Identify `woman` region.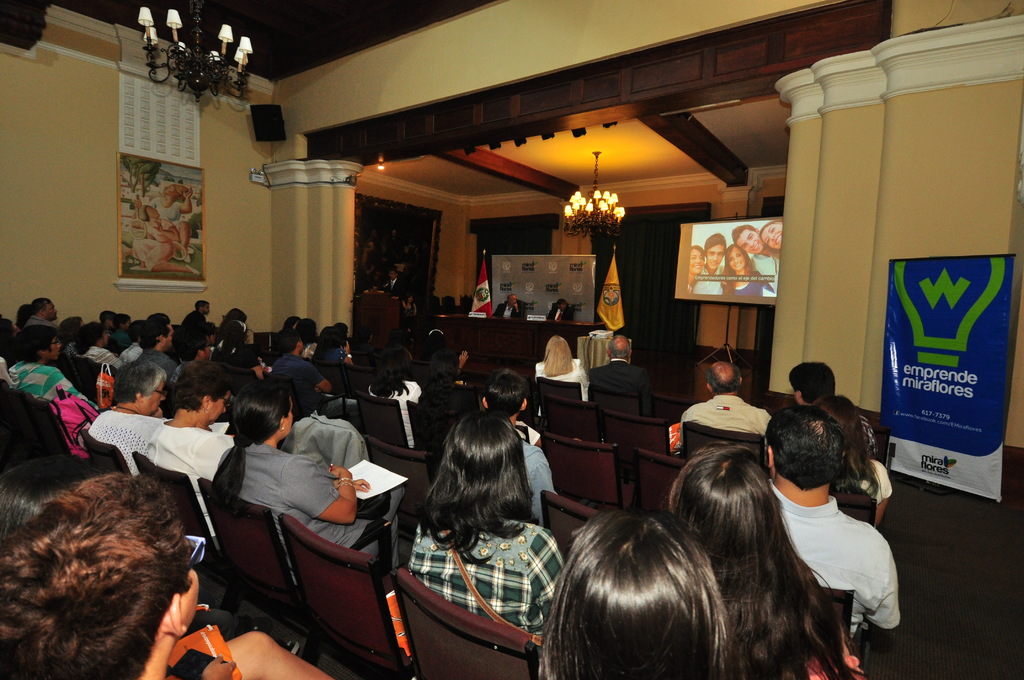
Region: BBox(206, 377, 411, 562).
